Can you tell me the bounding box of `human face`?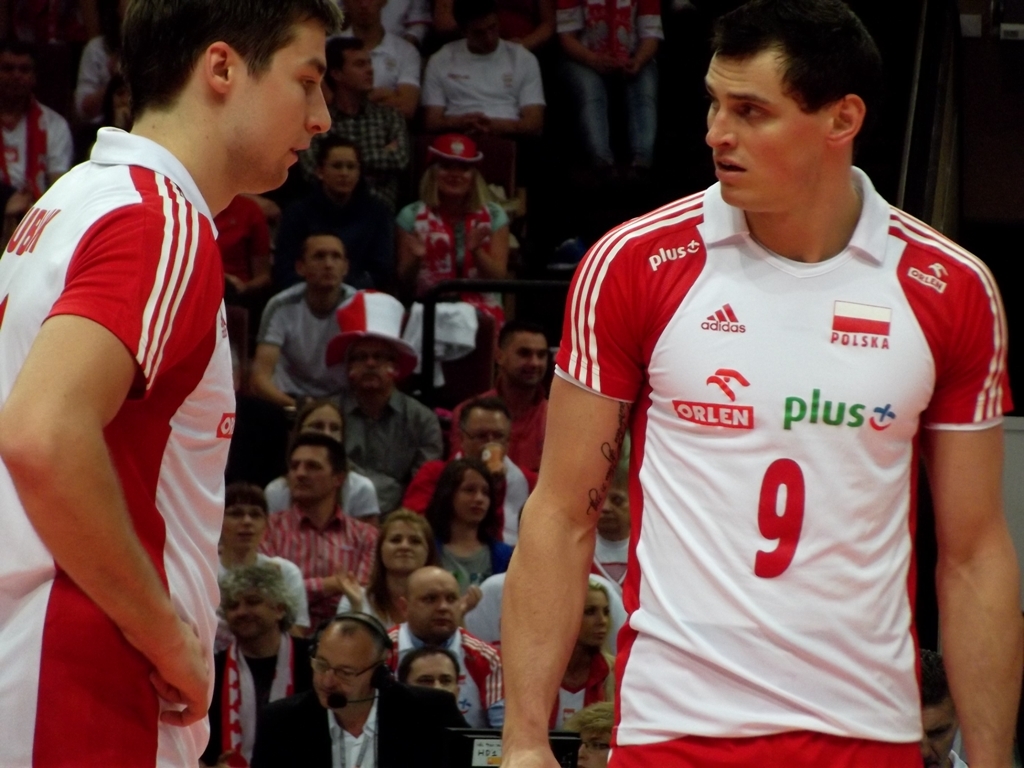
locate(459, 15, 494, 59).
